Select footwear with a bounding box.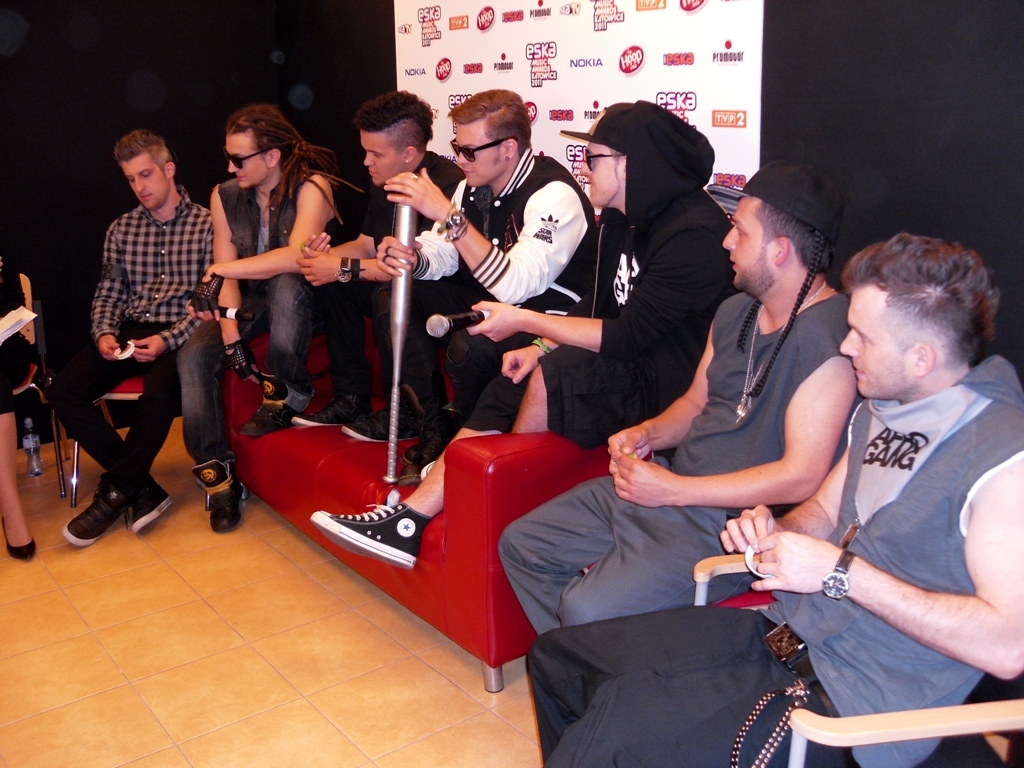
x1=189, y1=454, x2=245, y2=531.
